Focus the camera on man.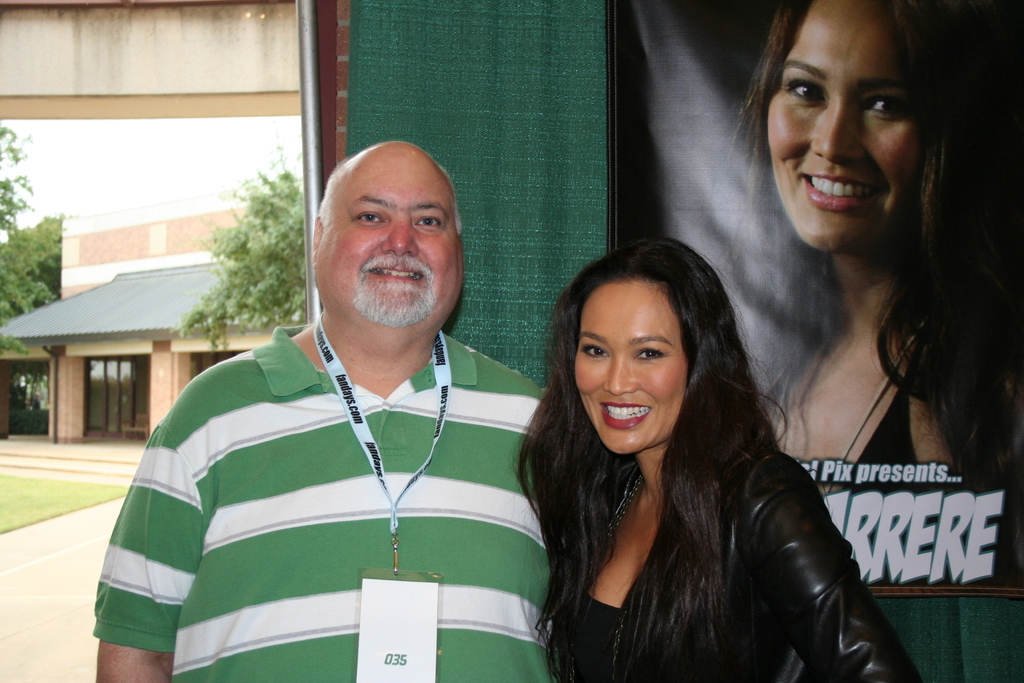
Focus region: [x1=93, y1=140, x2=543, y2=682].
